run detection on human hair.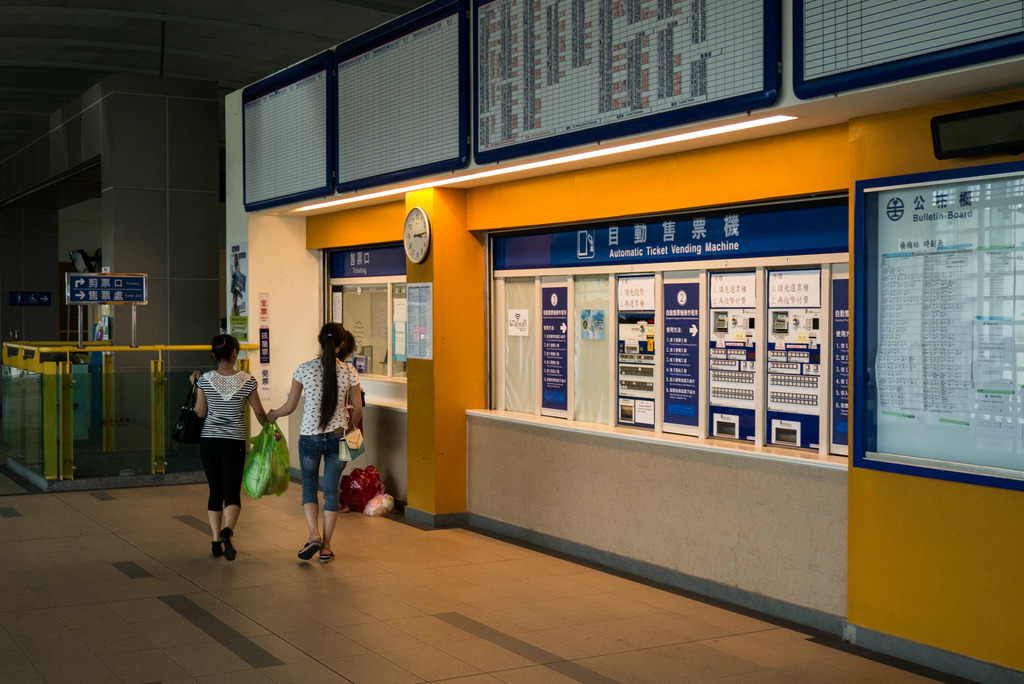
Result: pyautogui.locateOnScreen(210, 335, 243, 357).
